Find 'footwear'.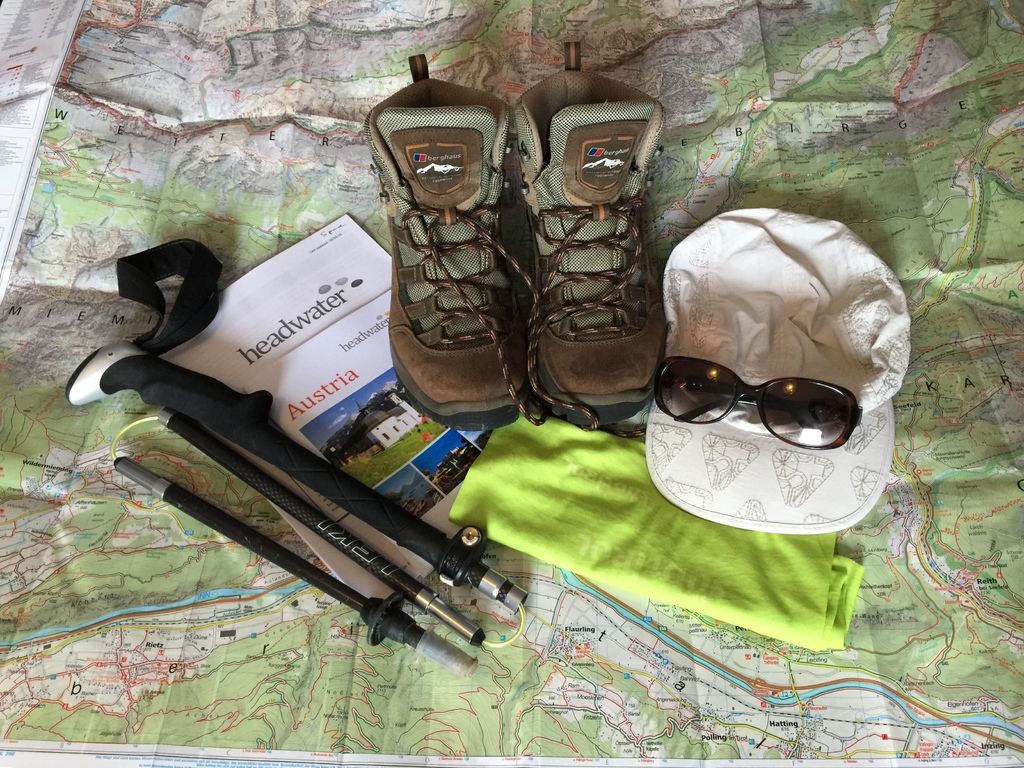
<region>521, 40, 677, 439</region>.
